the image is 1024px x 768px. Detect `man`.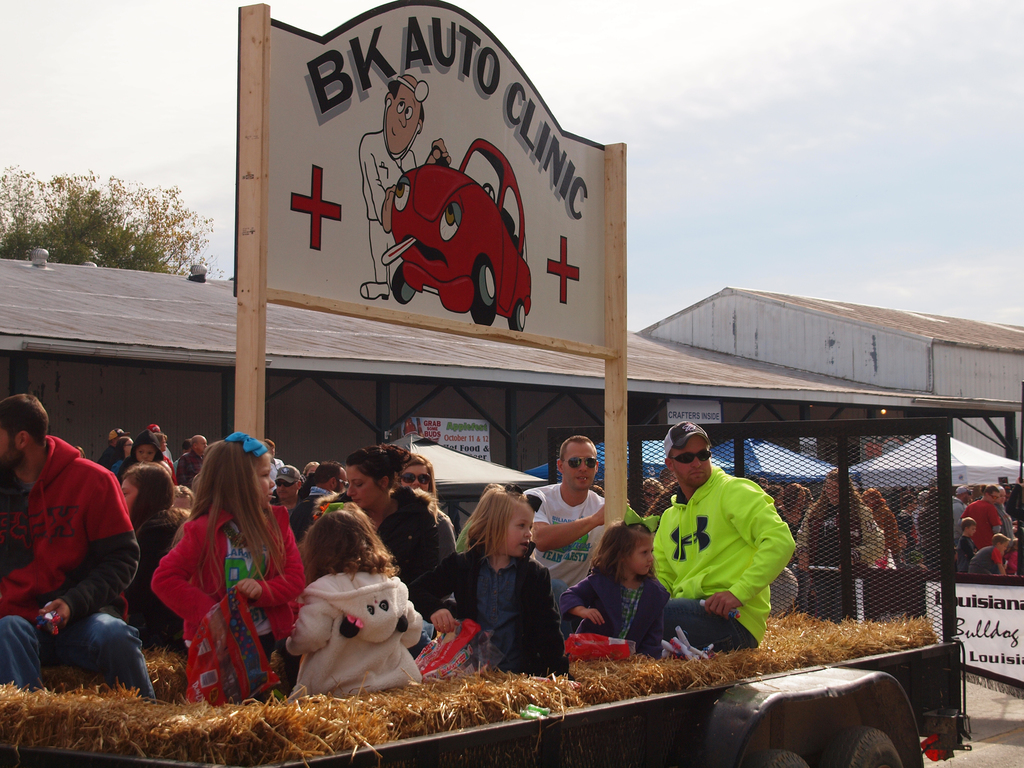
Detection: 958 487 1007 547.
